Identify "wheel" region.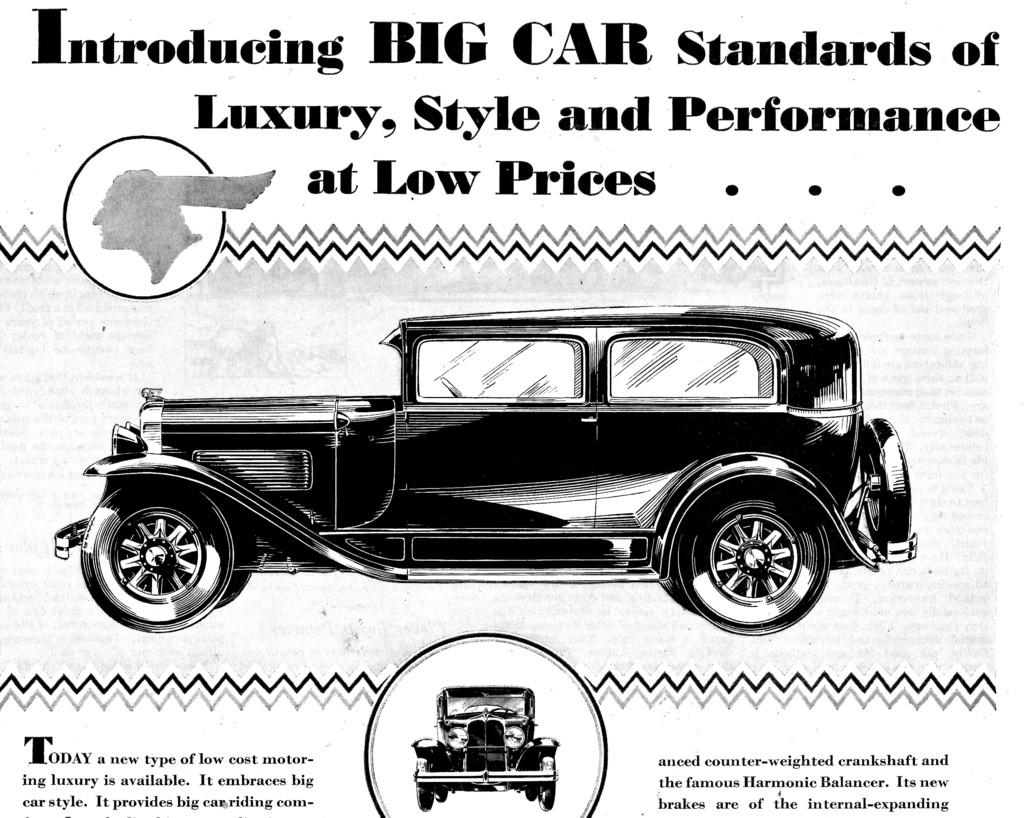
Region: x1=538 y1=755 x2=554 y2=811.
